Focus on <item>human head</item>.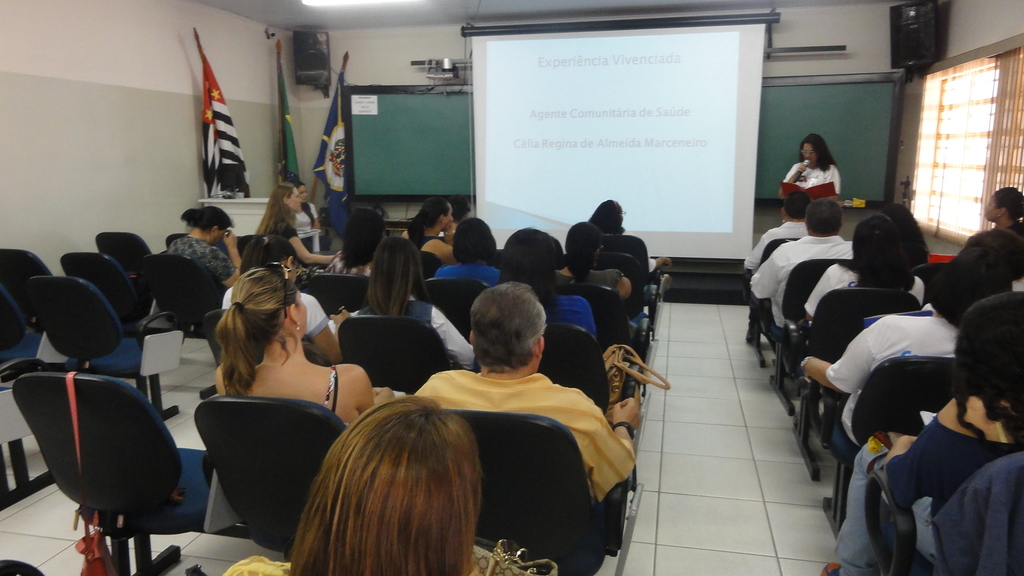
Focused at Rect(273, 184, 301, 212).
